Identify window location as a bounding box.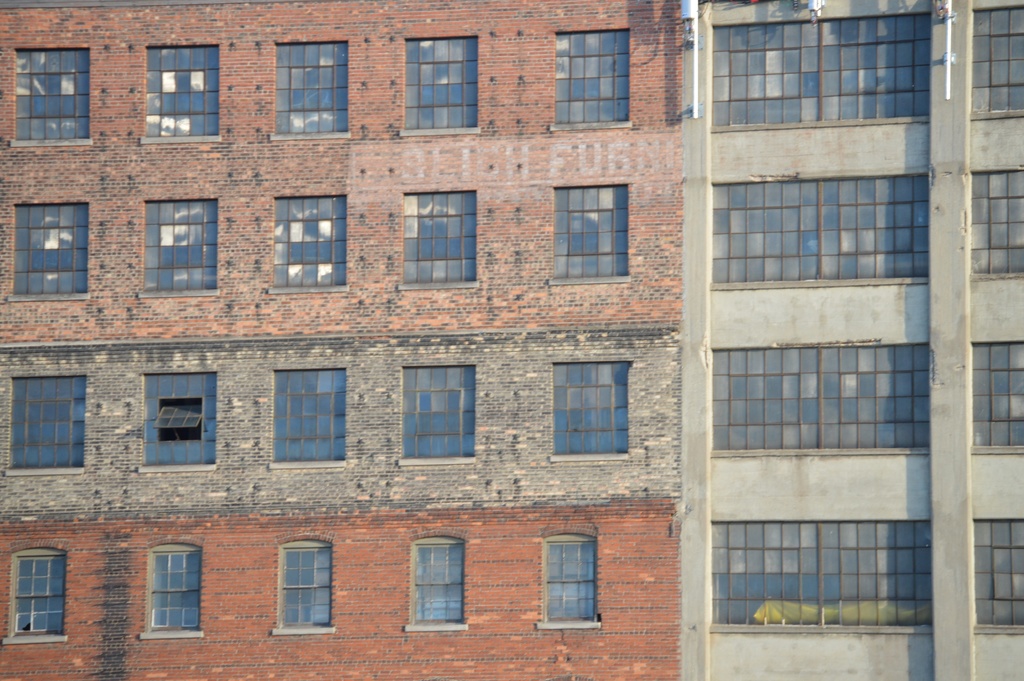
box=[706, 519, 933, 630].
